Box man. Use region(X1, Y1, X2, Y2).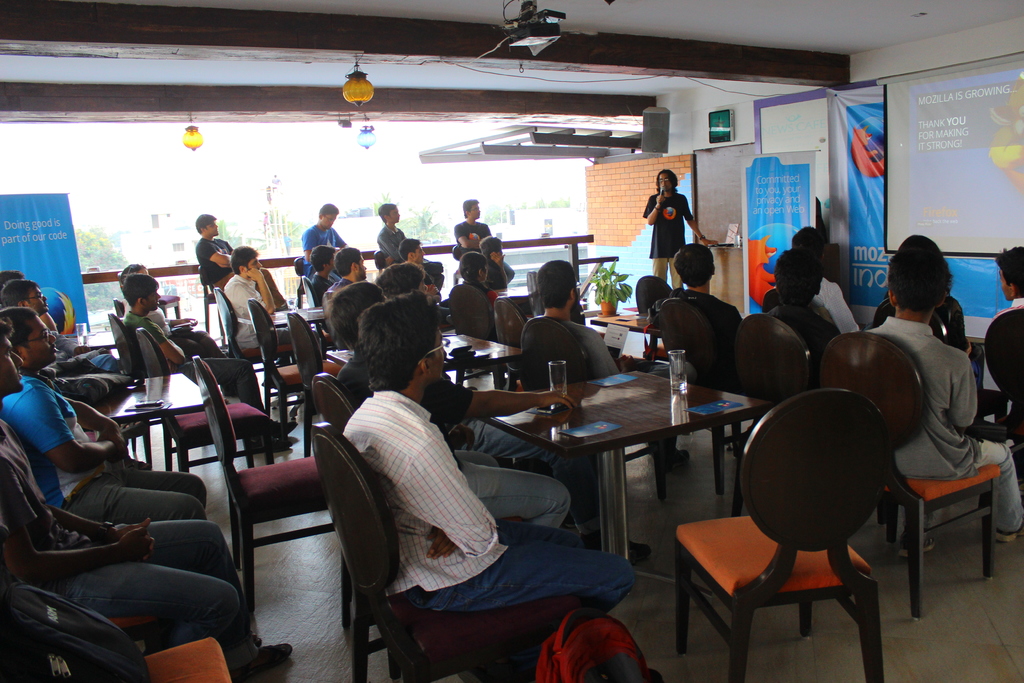
region(376, 201, 405, 267).
